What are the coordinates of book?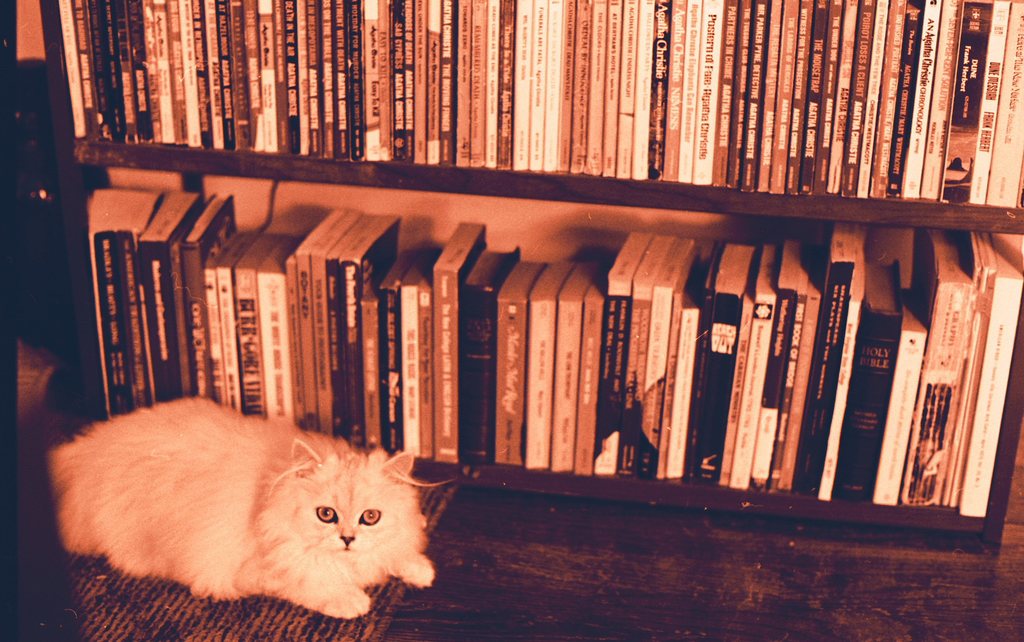
rect(714, 0, 748, 187).
